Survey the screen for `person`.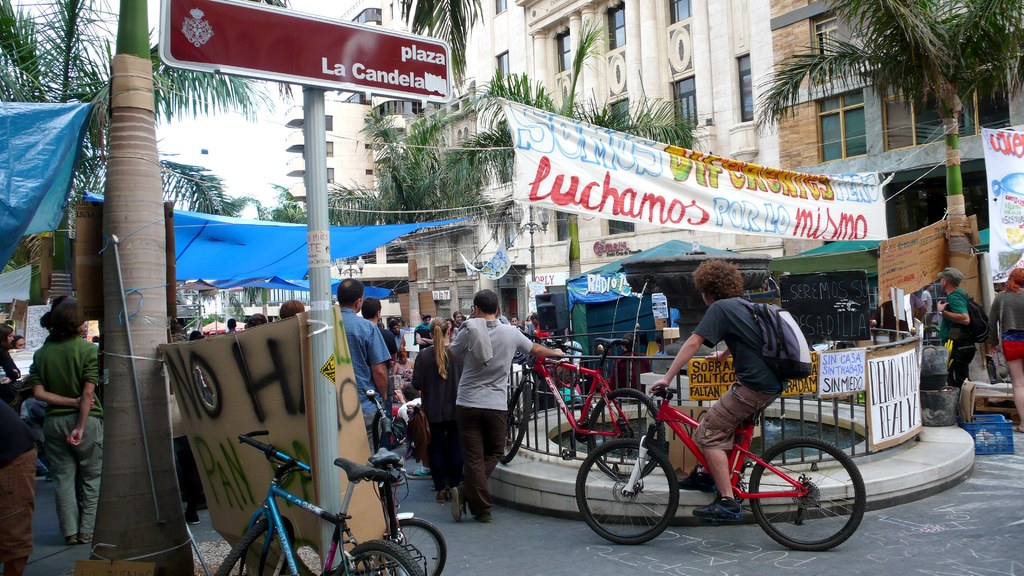
Survey found: l=507, t=315, r=525, b=337.
